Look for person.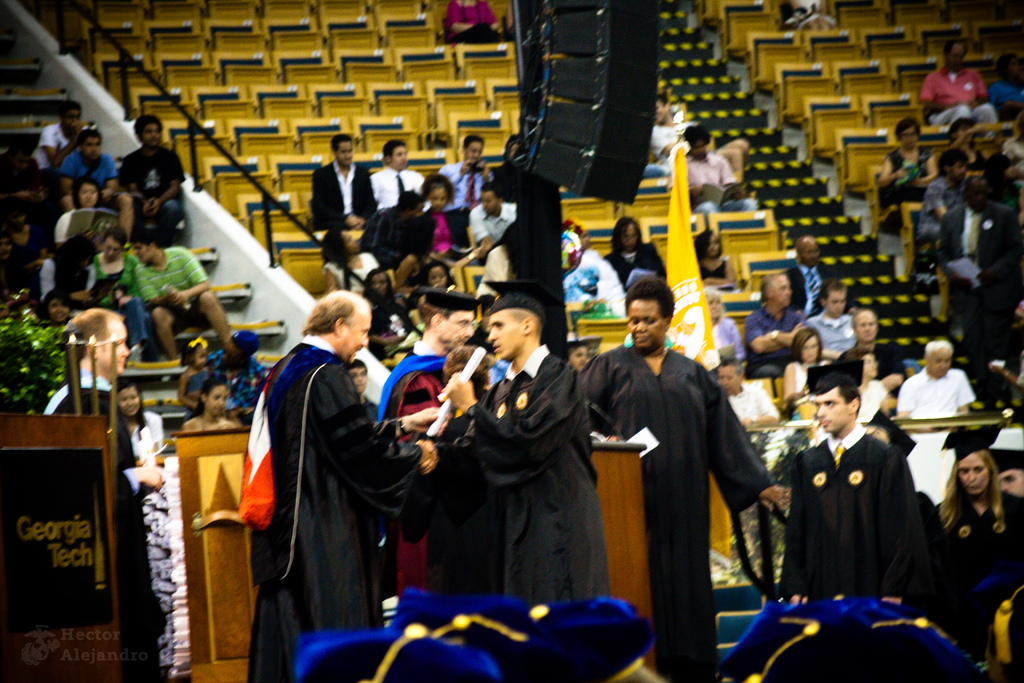
Found: (44,175,129,269).
